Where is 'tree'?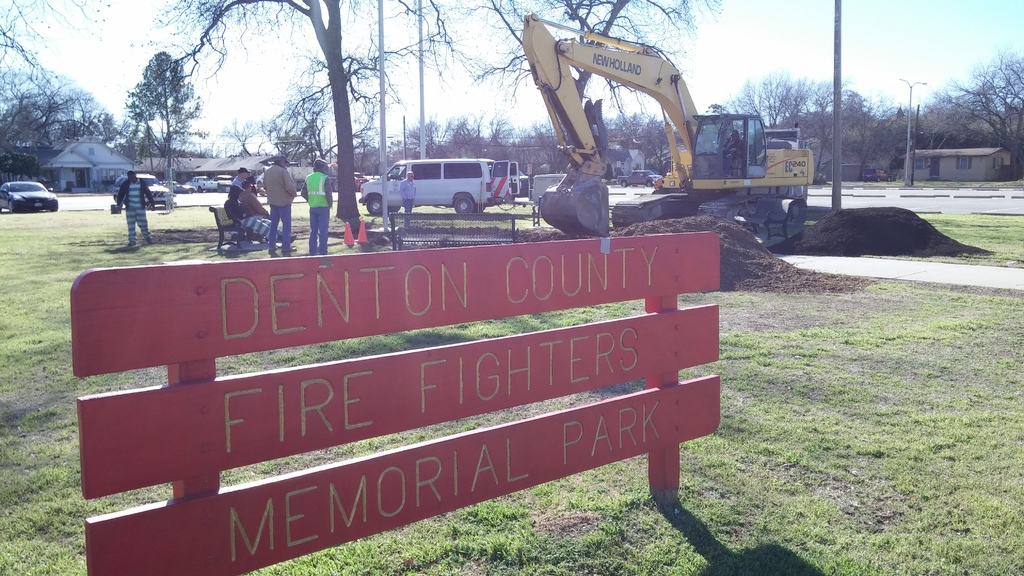
287, 81, 369, 182.
